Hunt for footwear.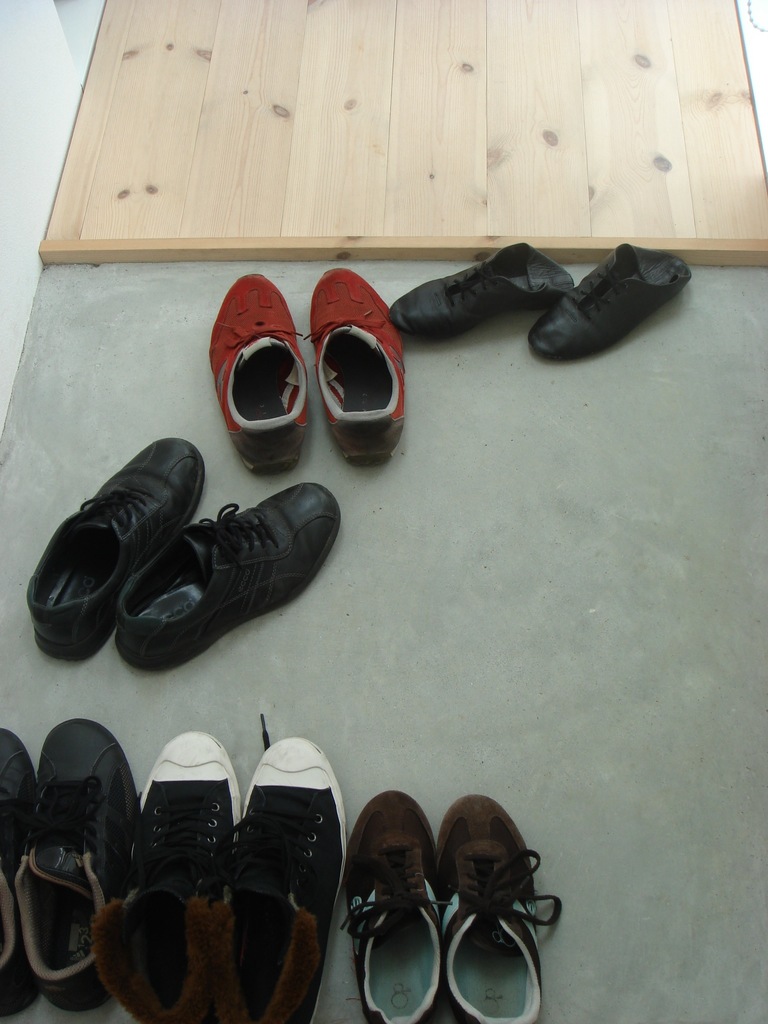
Hunted down at rect(19, 723, 125, 1013).
